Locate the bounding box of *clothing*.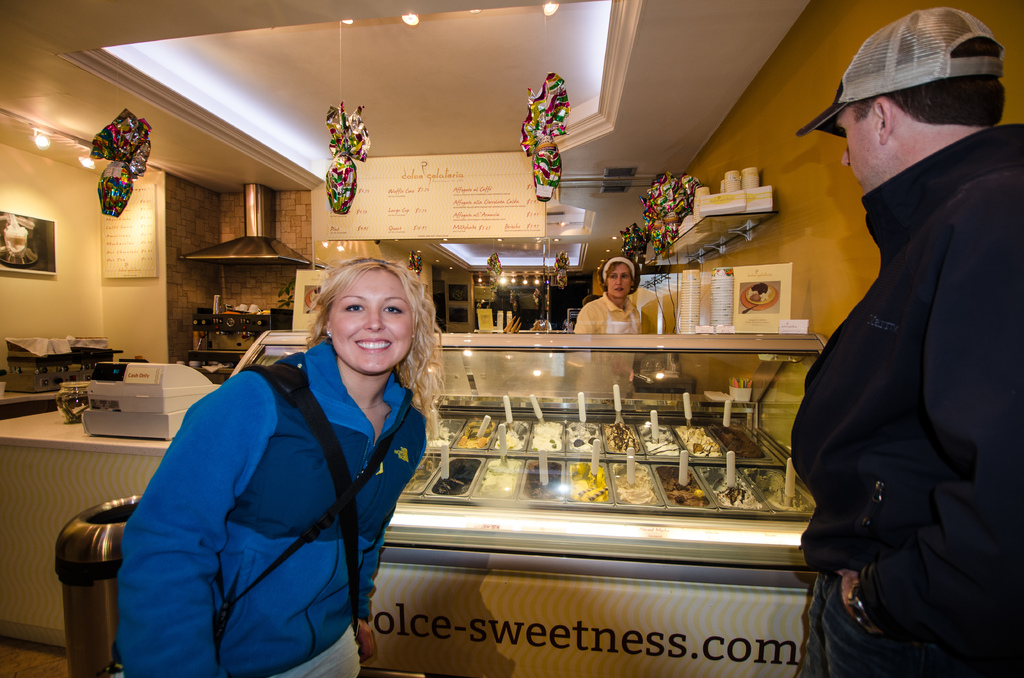
Bounding box: region(793, 44, 1011, 677).
